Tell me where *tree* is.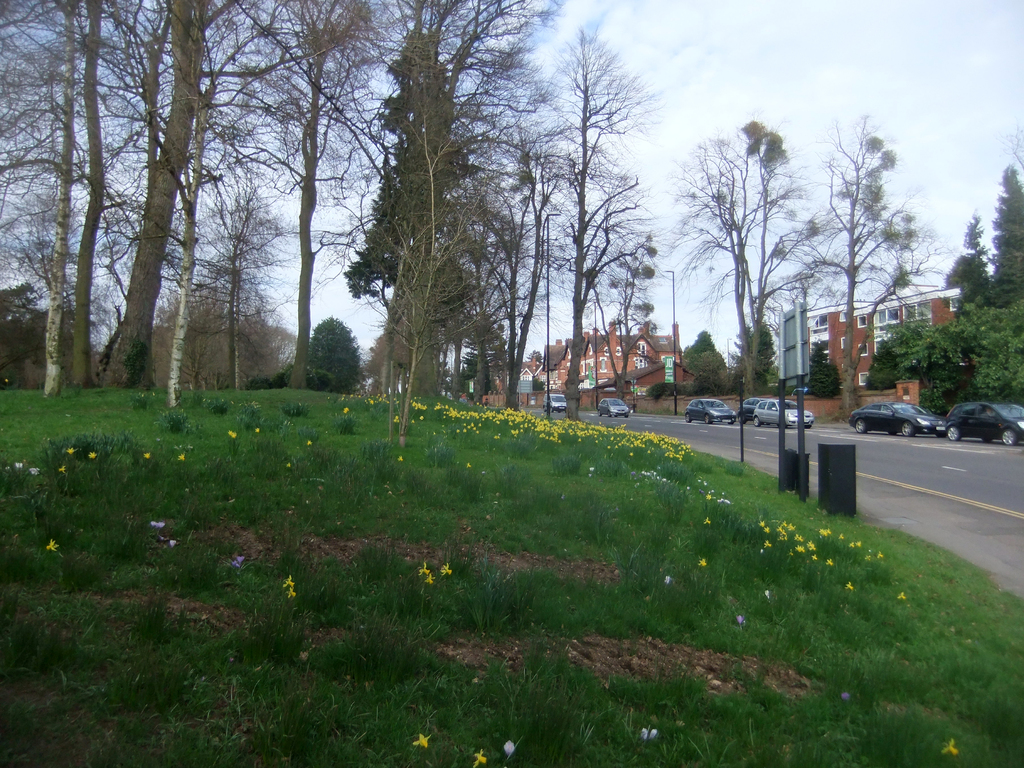
*tree* is at 941, 122, 1023, 404.
